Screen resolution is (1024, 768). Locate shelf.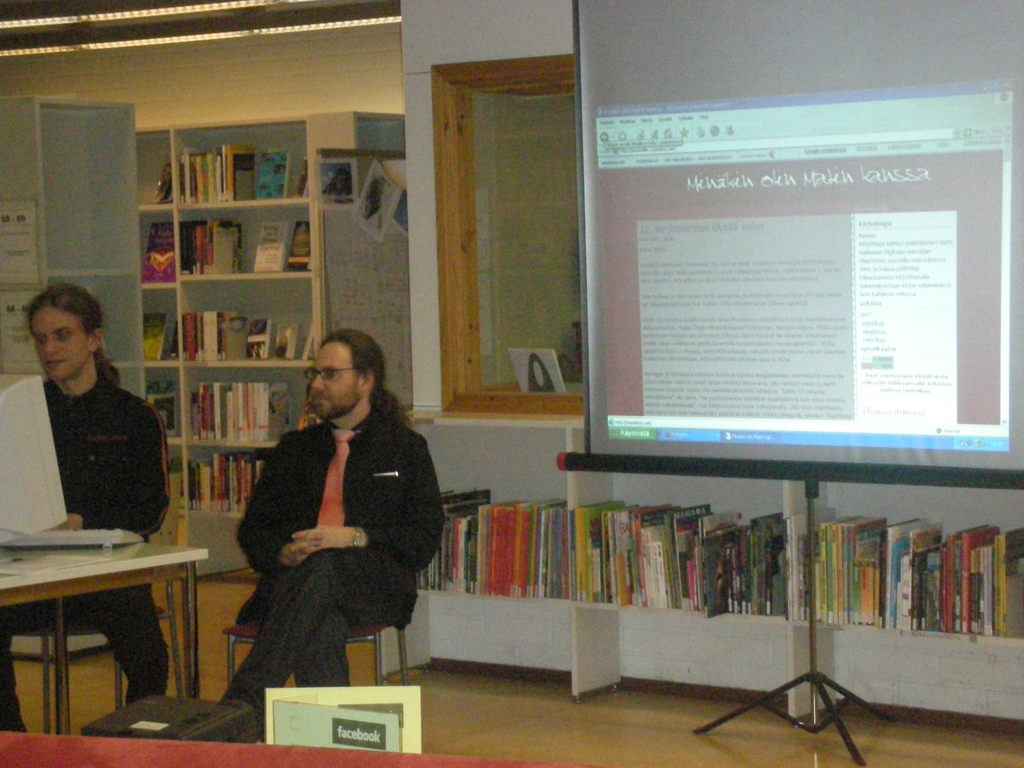
381:413:1020:726.
